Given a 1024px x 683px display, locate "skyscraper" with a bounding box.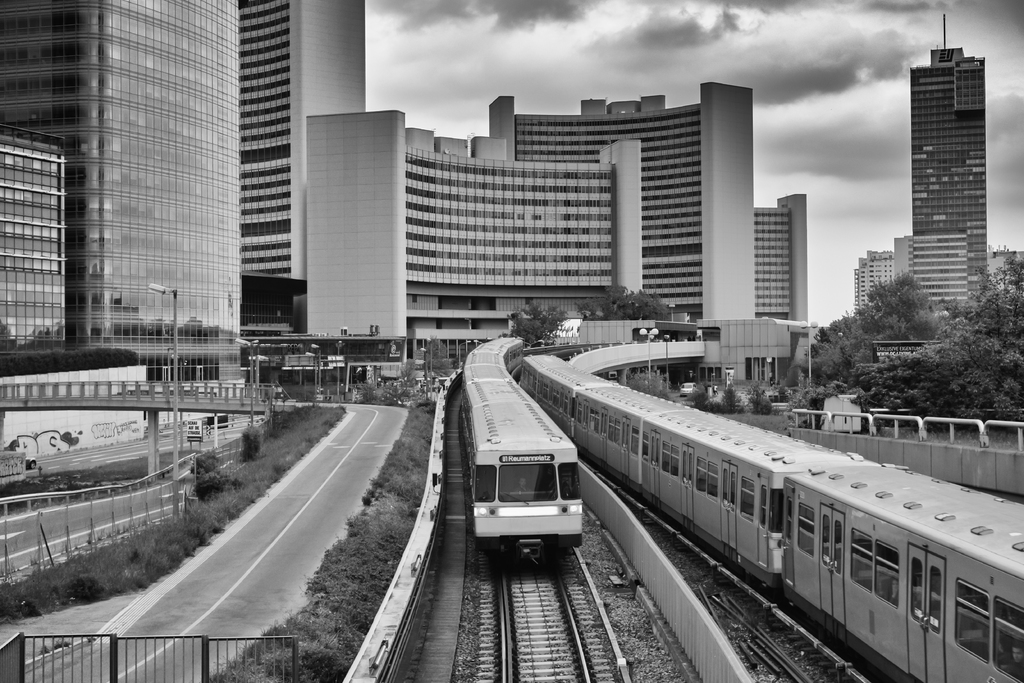
Located: {"left": 910, "top": 15, "right": 986, "bottom": 308}.
